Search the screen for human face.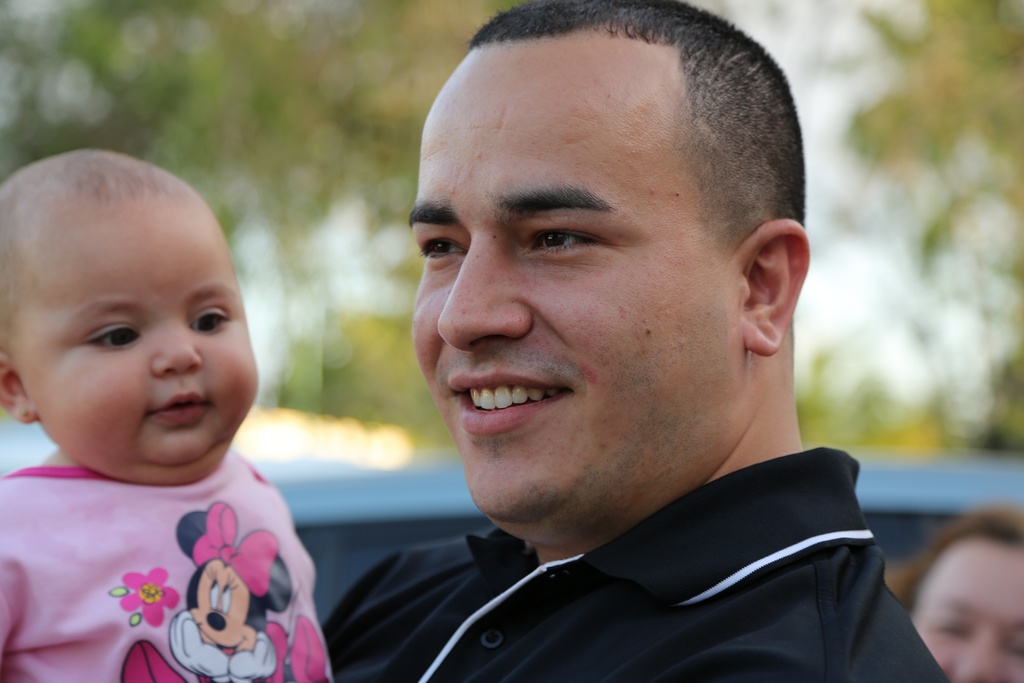
Found at bbox=(410, 84, 748, 514).
